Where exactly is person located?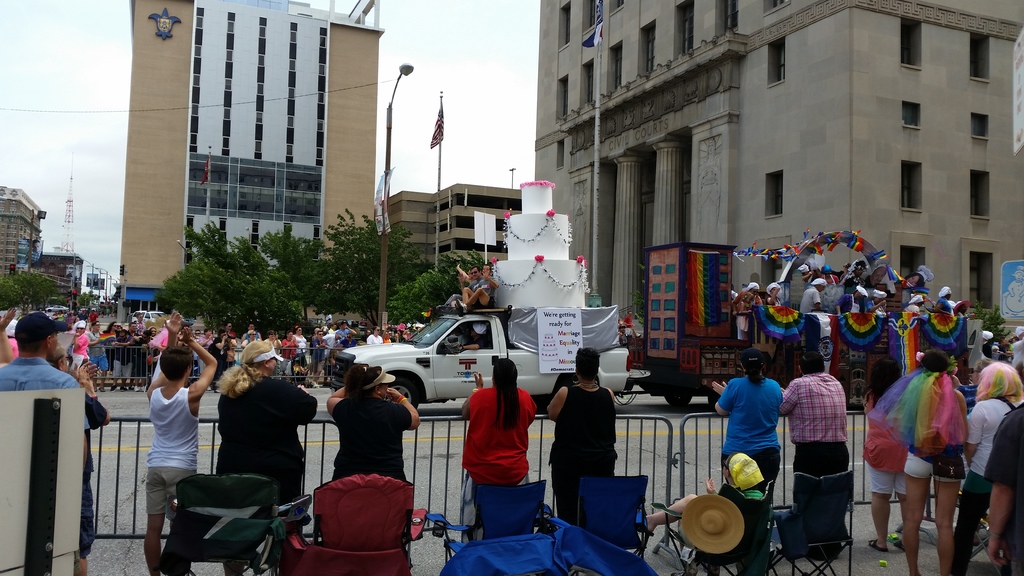
Its bounding box is x1=709 y1=352 x2=780 y2=513.
